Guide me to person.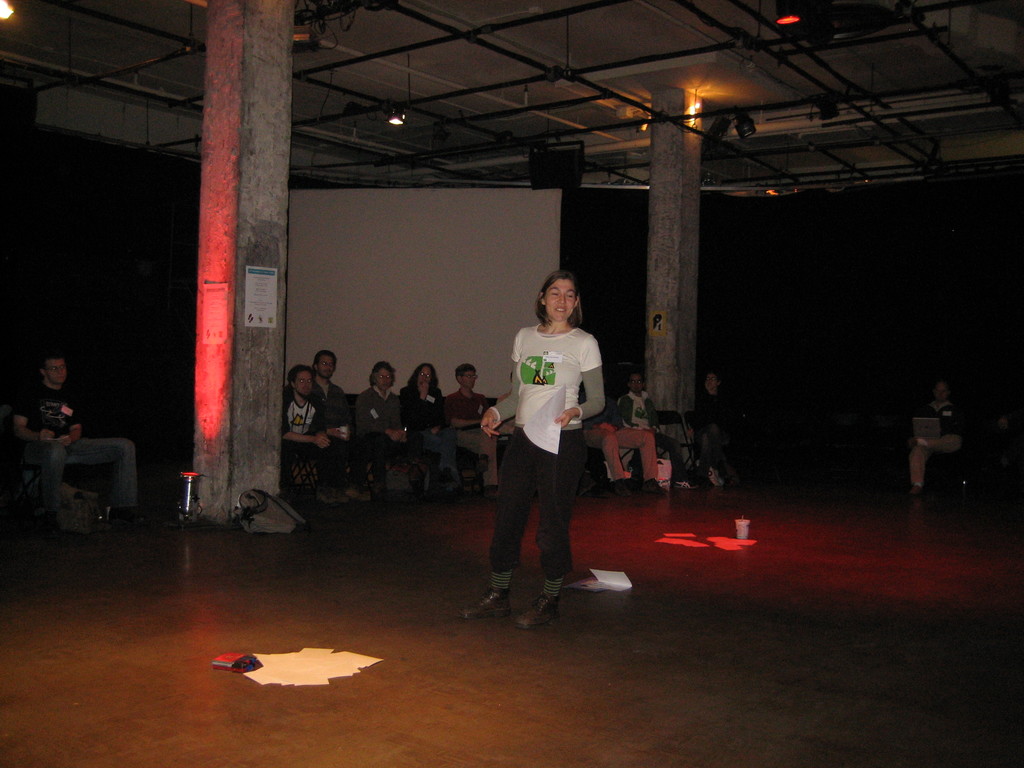
Guidance: (4,348,143,516).
